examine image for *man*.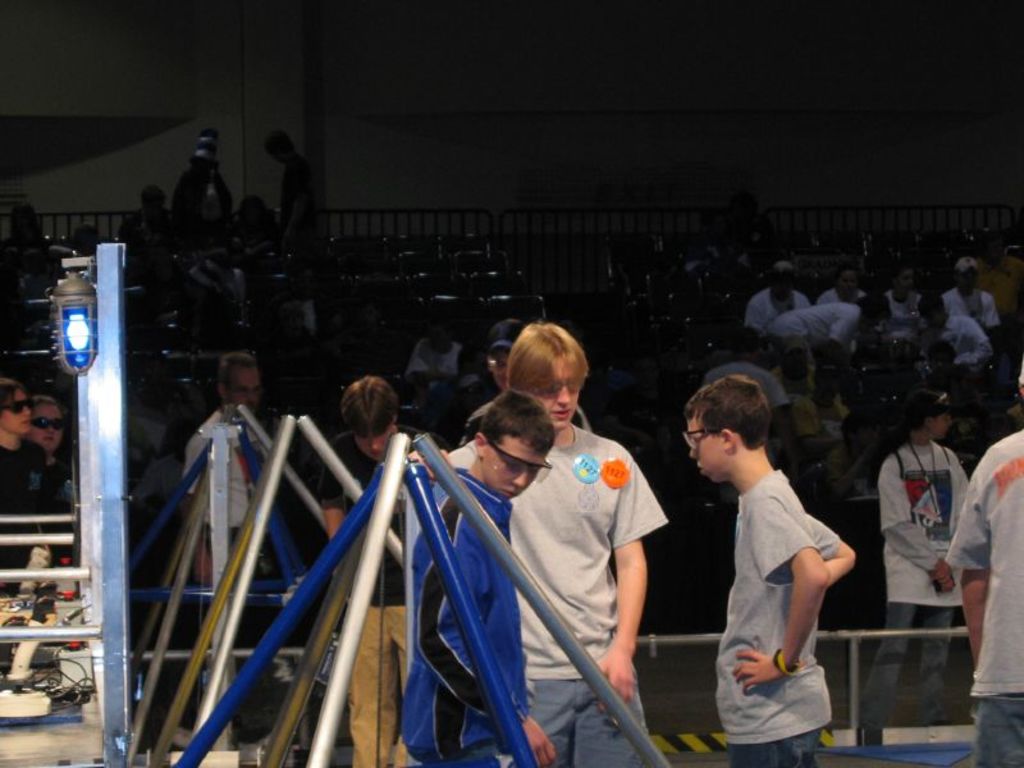
Examination result: locate(323, 374, 438, 767).
